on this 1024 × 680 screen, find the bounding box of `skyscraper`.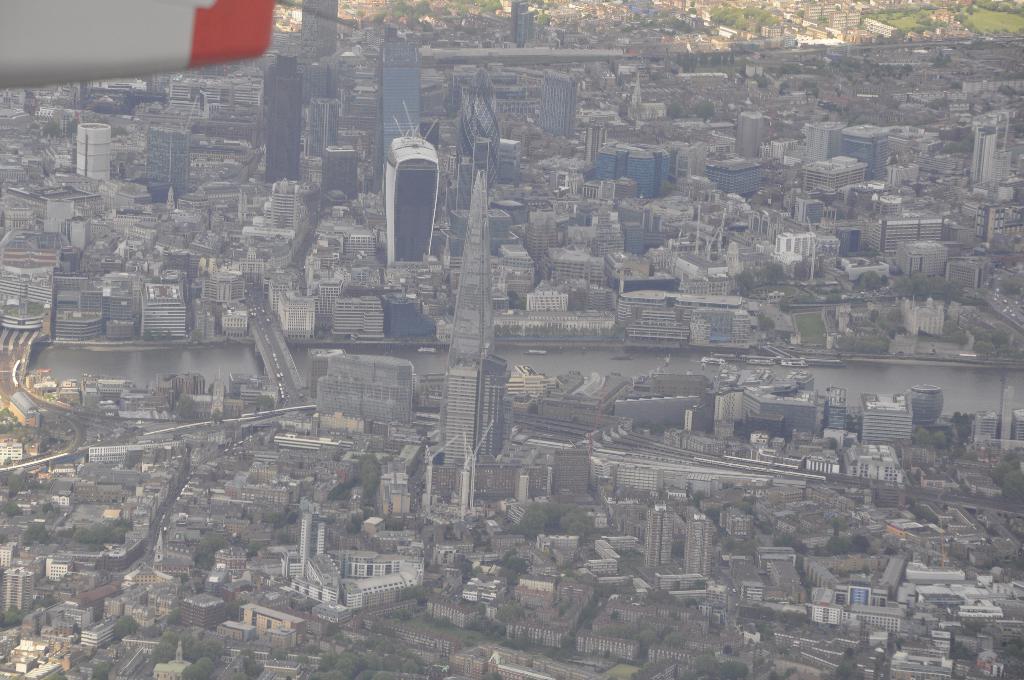
Bounding box: [448, 174, 515, 364].
